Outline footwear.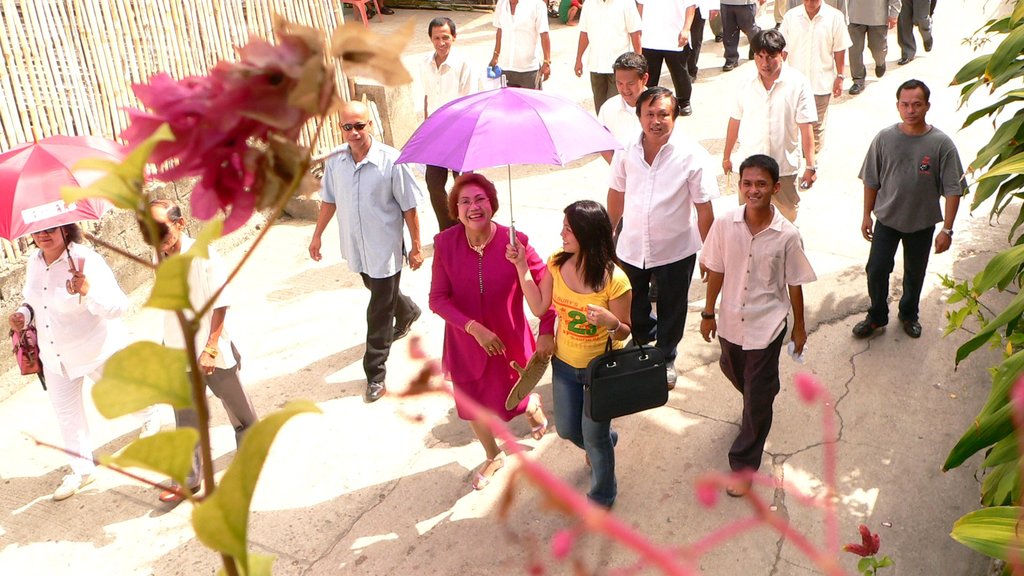
Outline: detection(900, 312, 924, 336).
